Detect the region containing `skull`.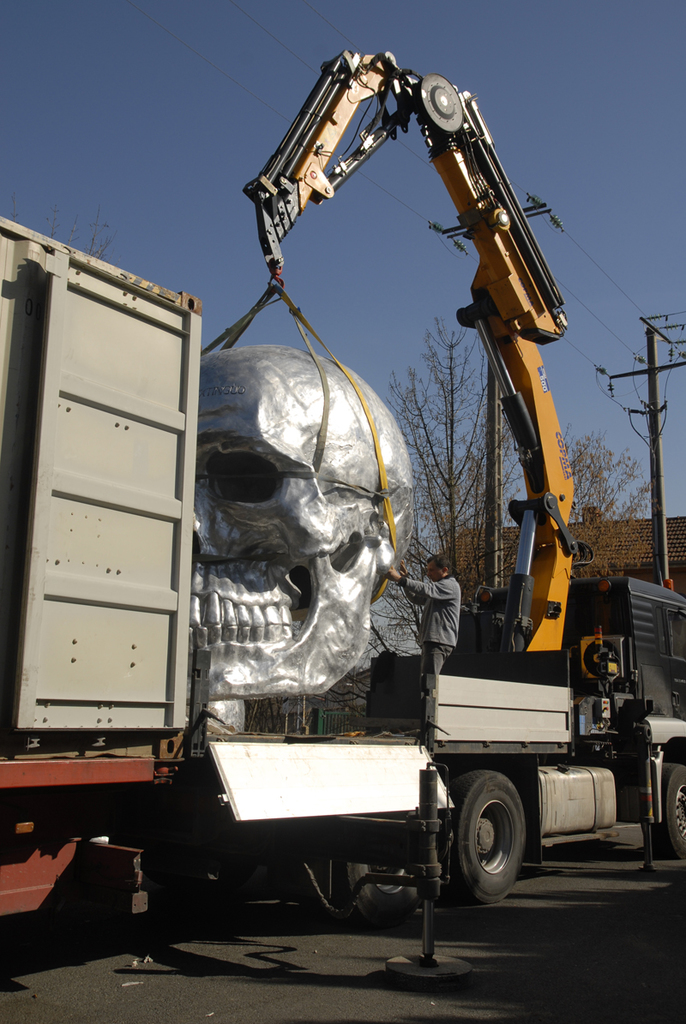
<region>196, 349, 405, 729</region>.
